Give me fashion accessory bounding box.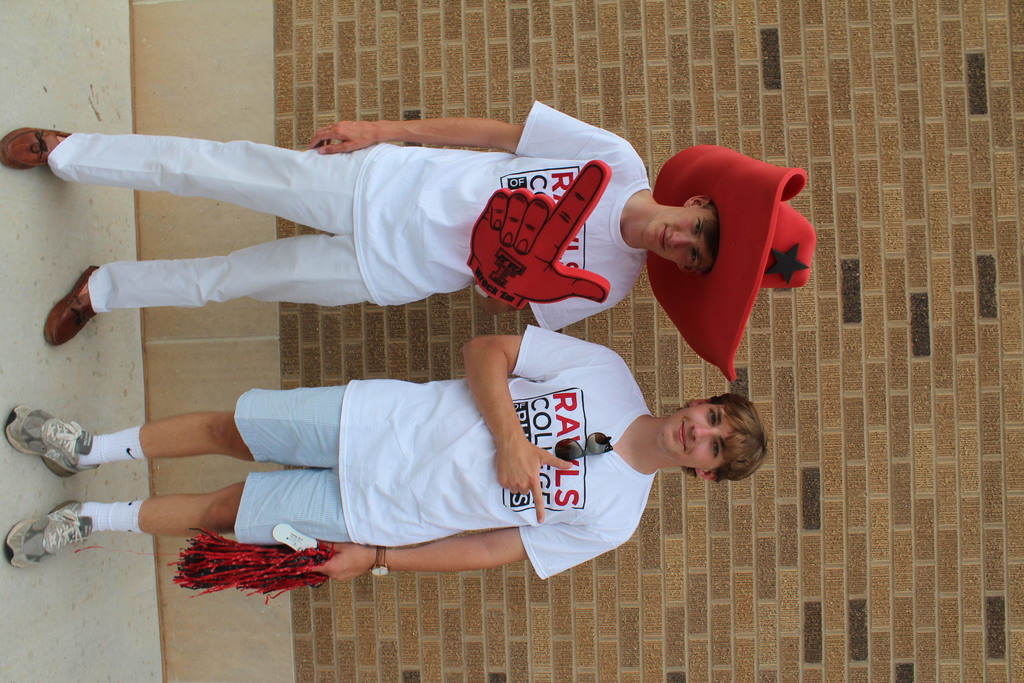
bbox=(43, 261, 97, 345).
